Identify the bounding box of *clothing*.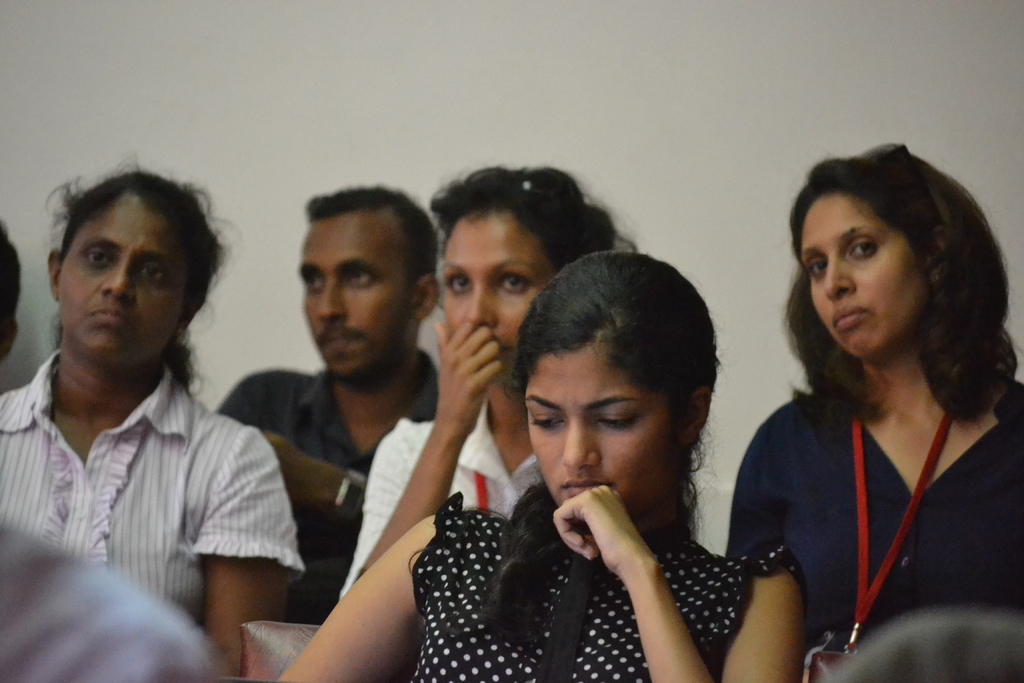
crop(337, 406, 552, 597).
